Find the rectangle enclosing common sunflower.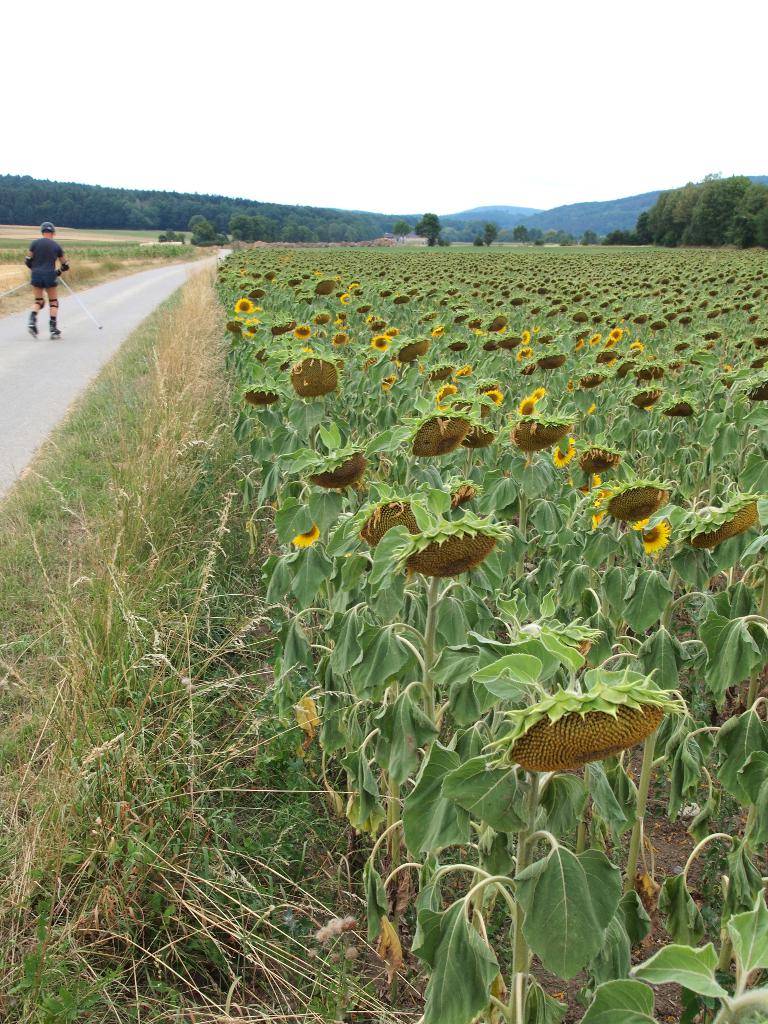
x1=400 y1=518 x2=498 y2=604.
